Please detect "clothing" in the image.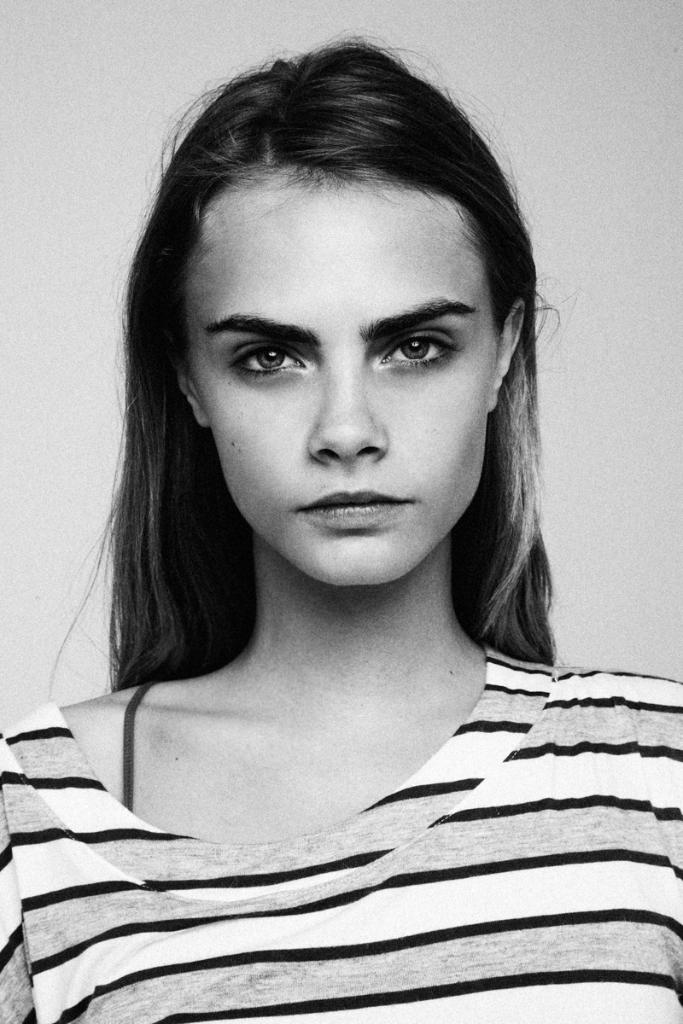
<region>0, 641, 682, 1023</region>.
